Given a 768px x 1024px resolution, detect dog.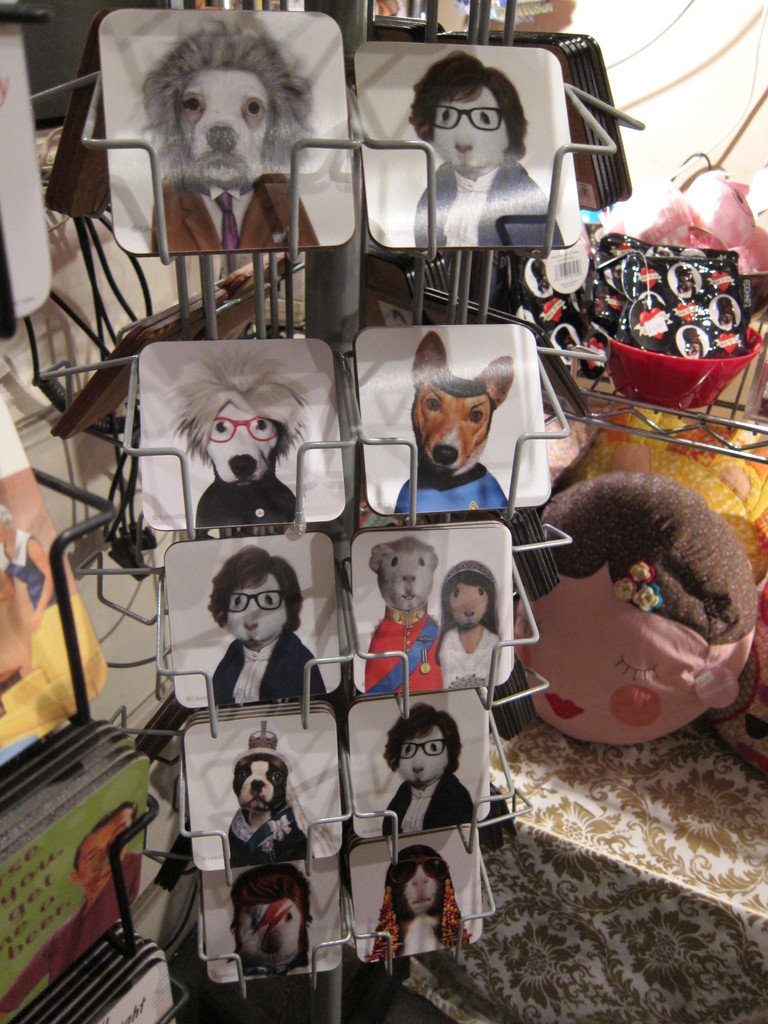
[170, 351, 336, 527].
